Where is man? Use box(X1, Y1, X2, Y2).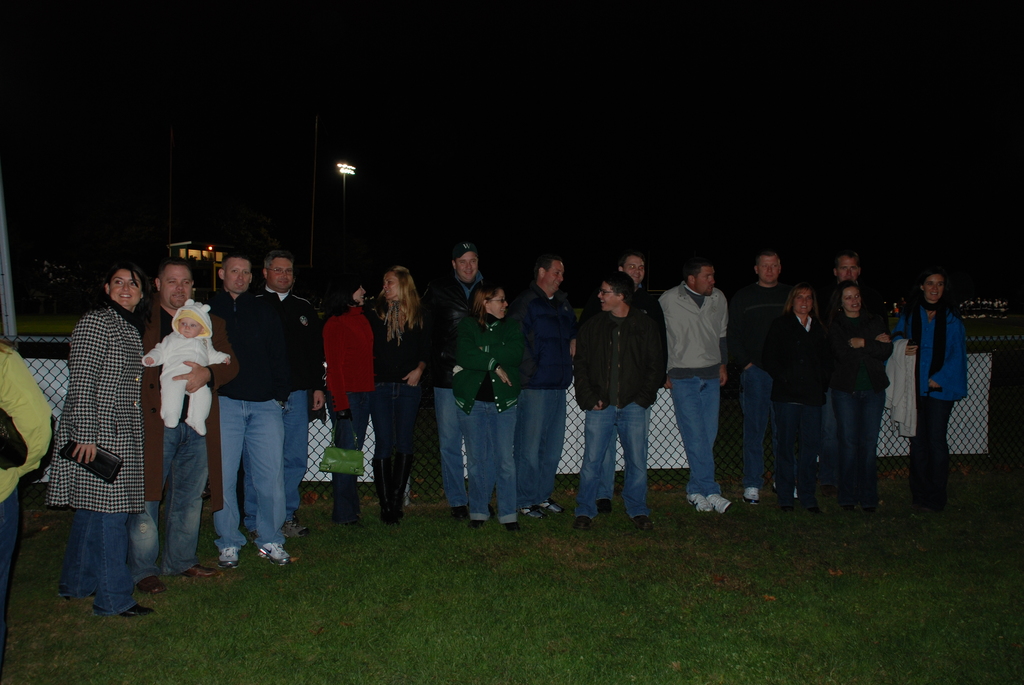
box(416, 240, 489, 520).
